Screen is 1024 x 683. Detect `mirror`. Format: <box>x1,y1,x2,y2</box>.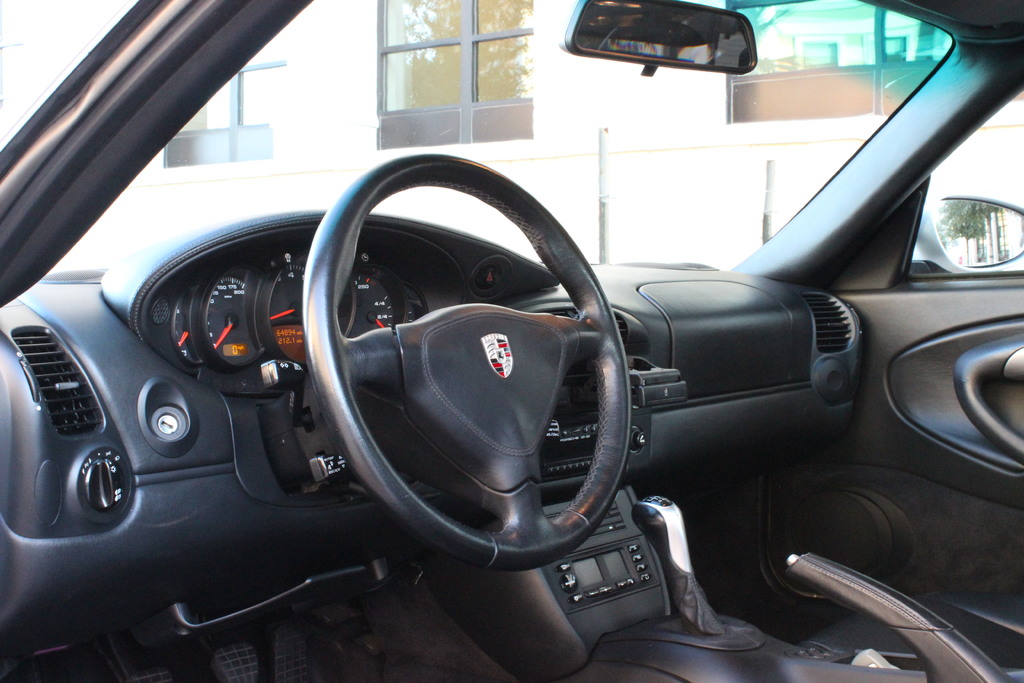
<box>40,0,952,281</box>.
